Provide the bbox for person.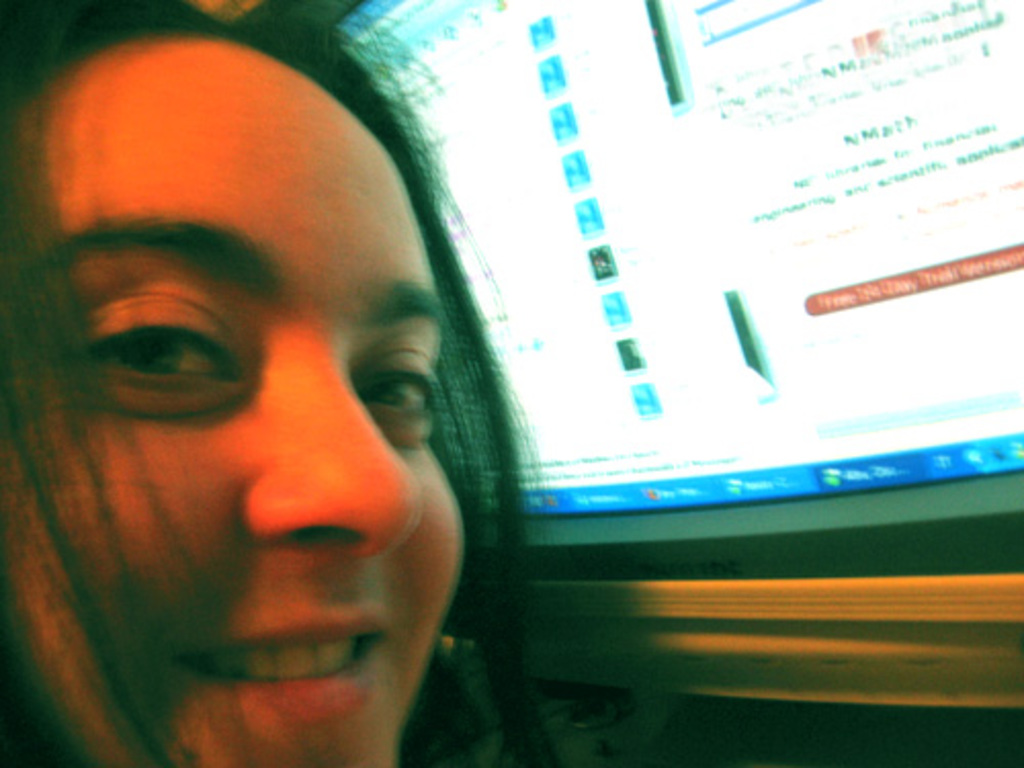
{"x1": 0, "y1": 0, "x2": 569, "y2": 766}.
